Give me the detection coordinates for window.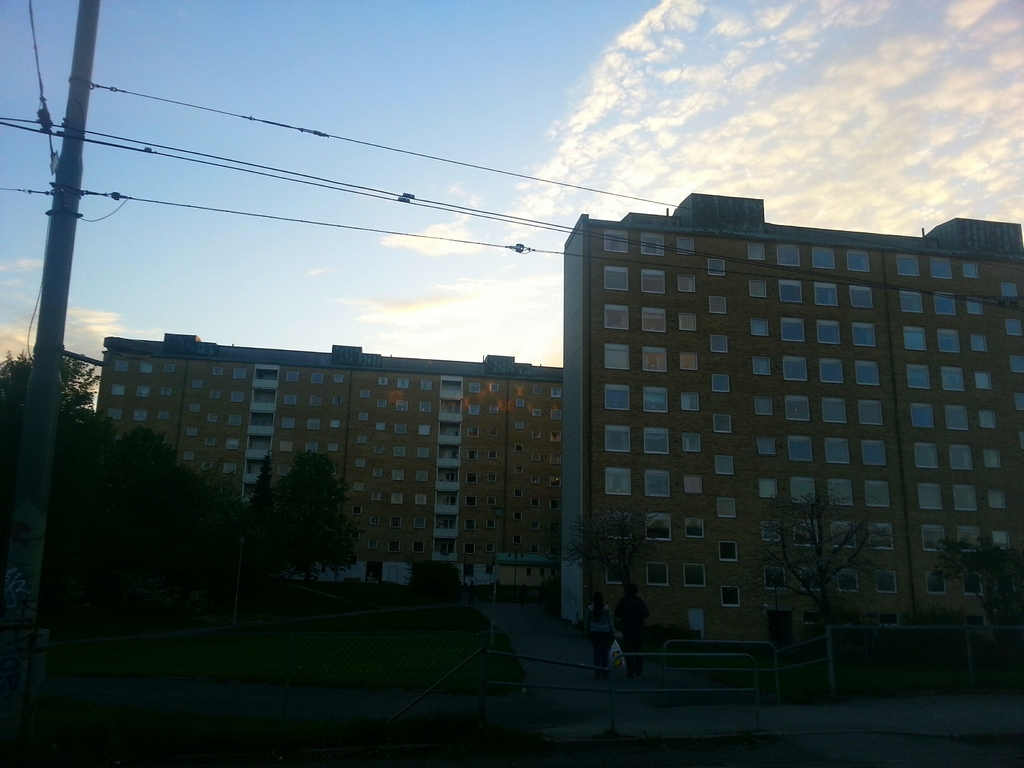
crop(470, 404, 479, 415).
